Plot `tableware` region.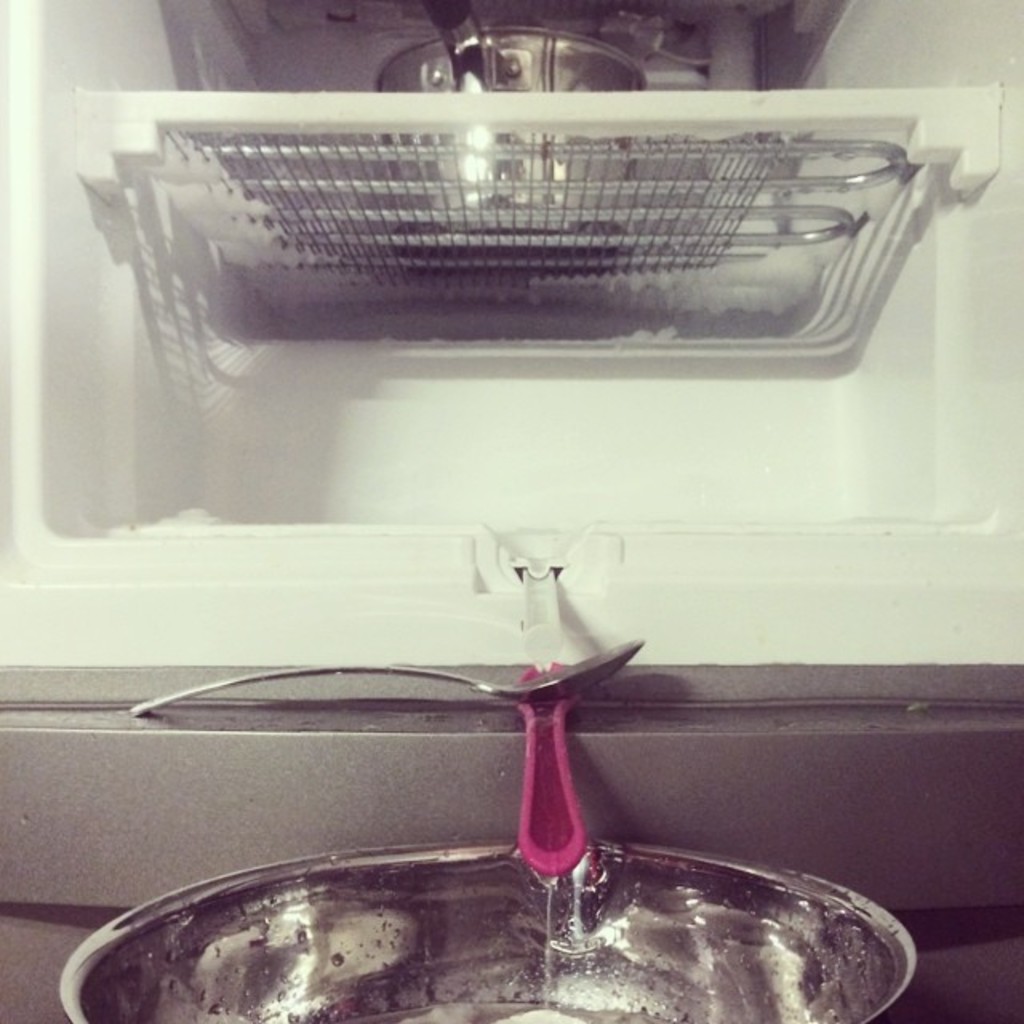
Plotted at x1=131, y1=643, x2=650, y2=715.
